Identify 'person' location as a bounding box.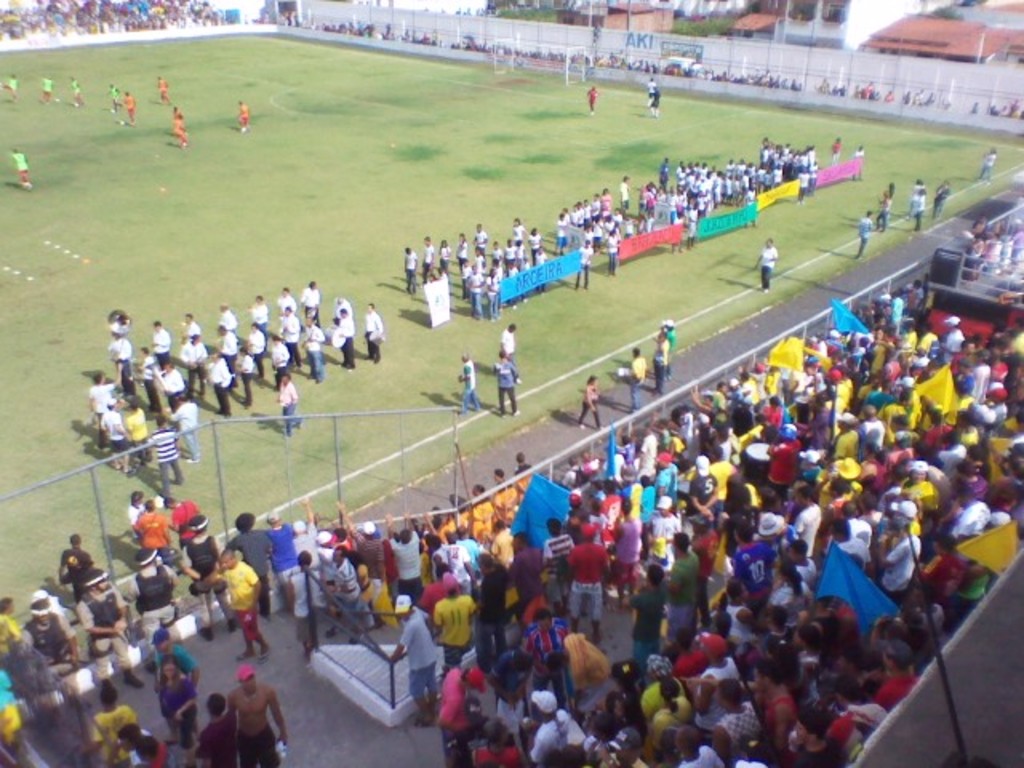
600 218 621 278.
